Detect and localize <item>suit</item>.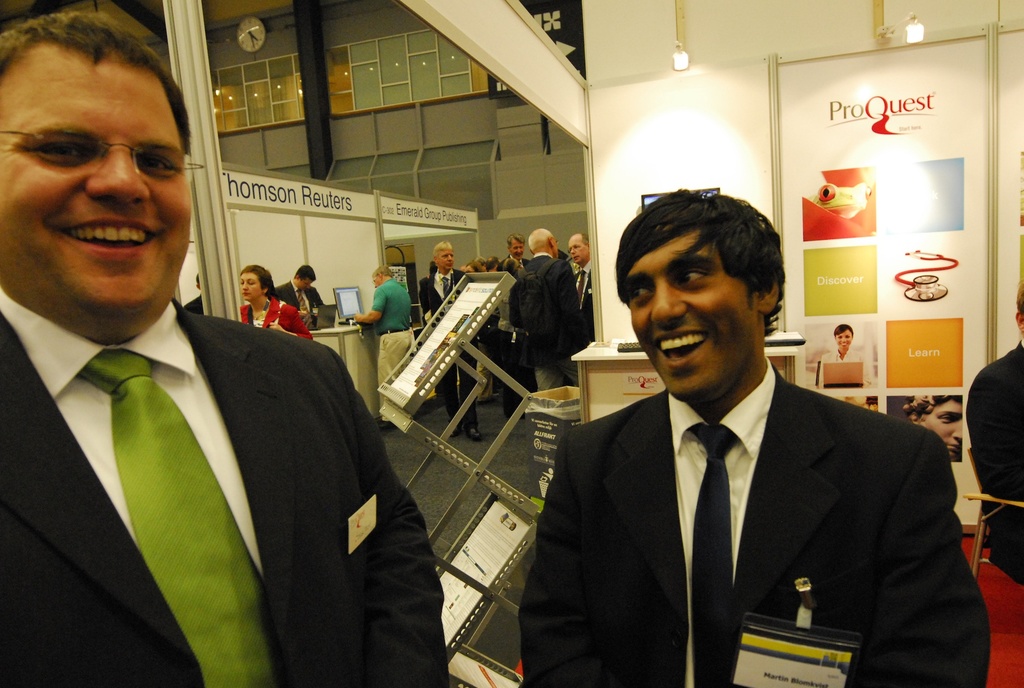
Localized at 519,351,989,687.
